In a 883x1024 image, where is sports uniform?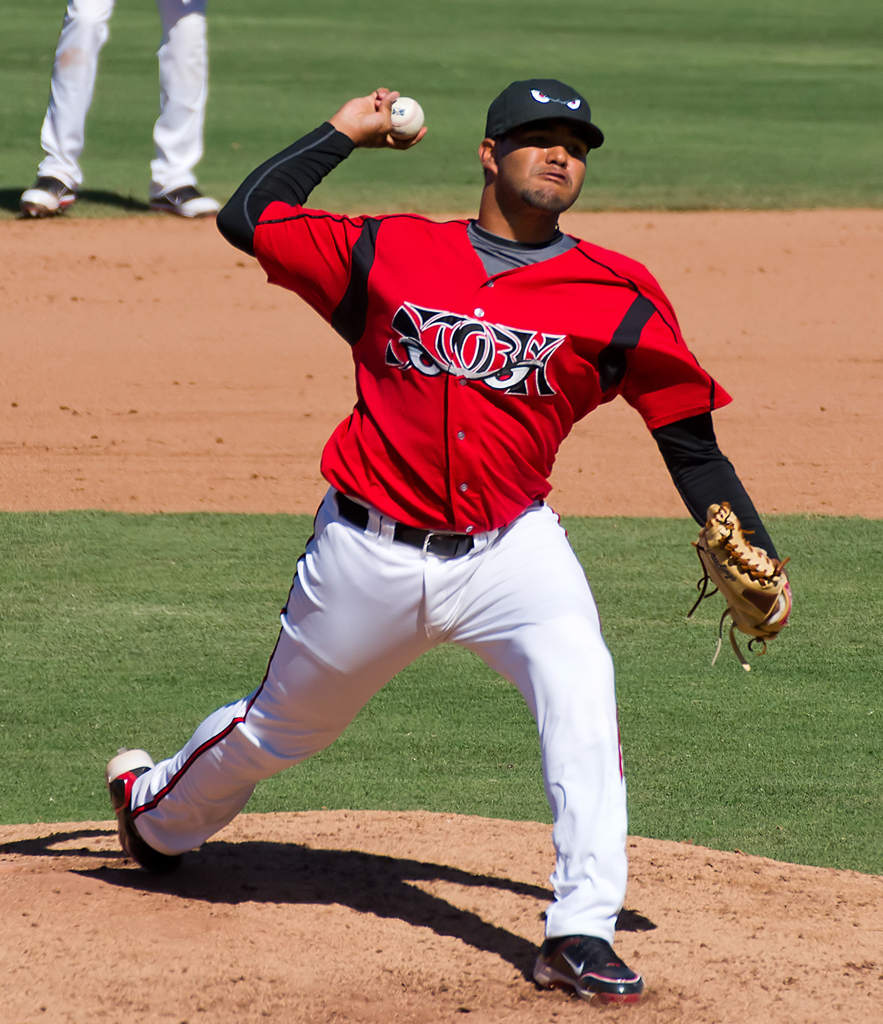
region(26, 0, 203, 199).
